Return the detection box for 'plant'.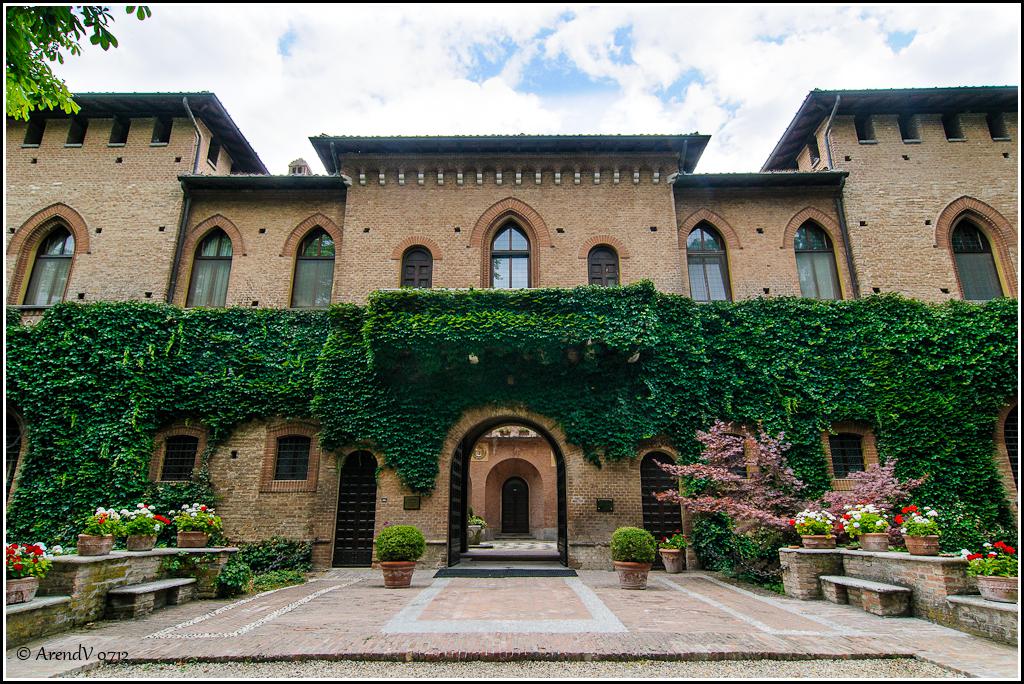
<box>245,569,301,590</box>.
